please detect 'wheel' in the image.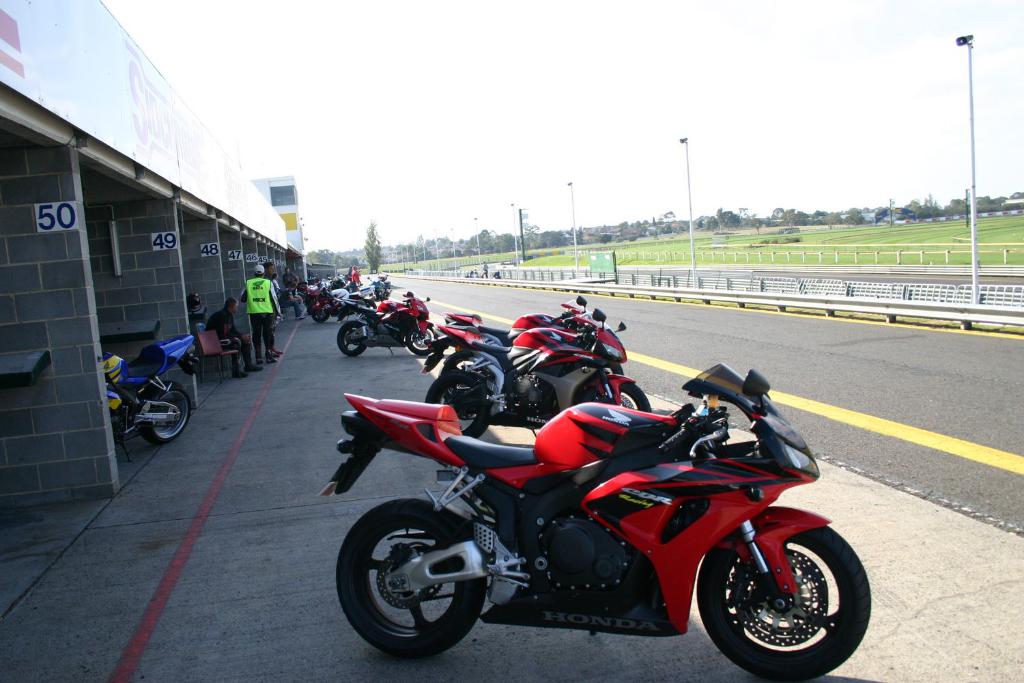
438, 357, 478, 399.
